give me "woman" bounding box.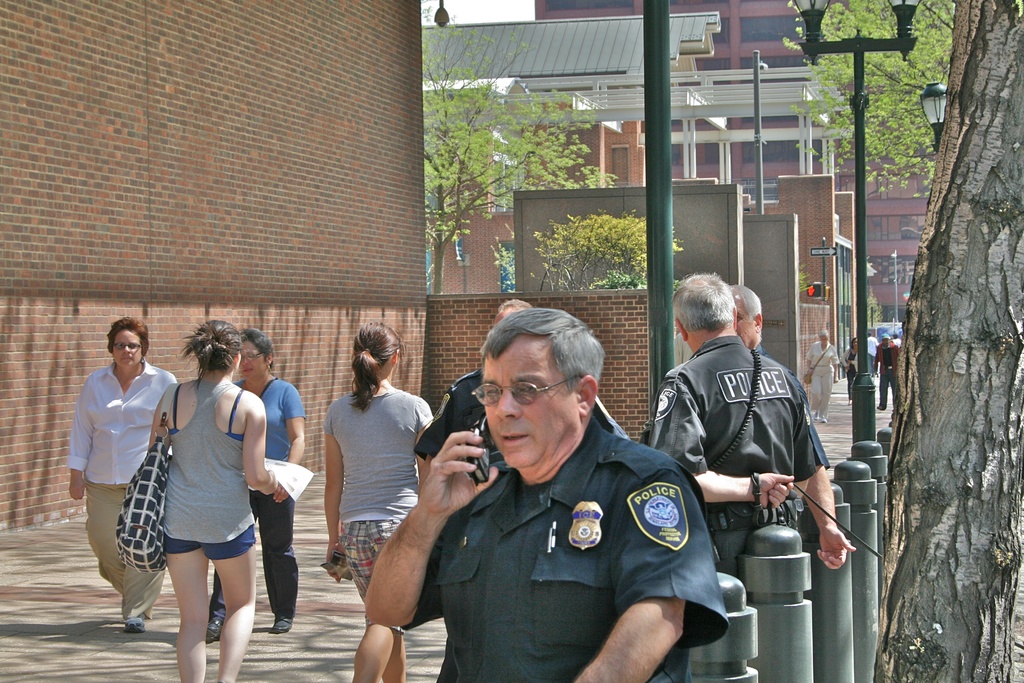
BBox(842, 338, 858, 406).
